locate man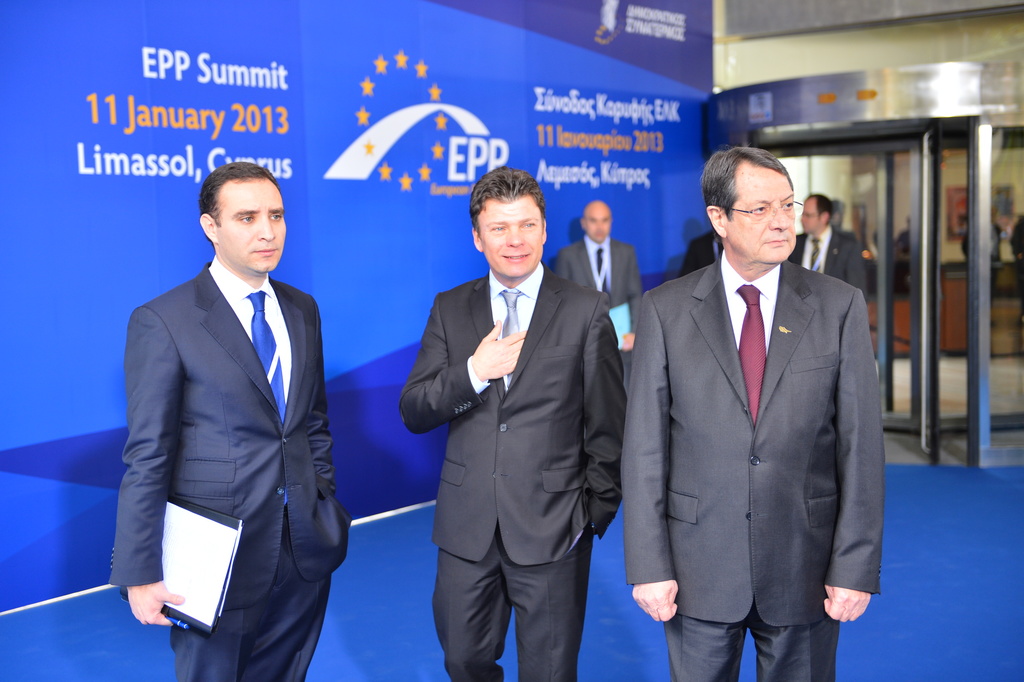
678:227:722:277
